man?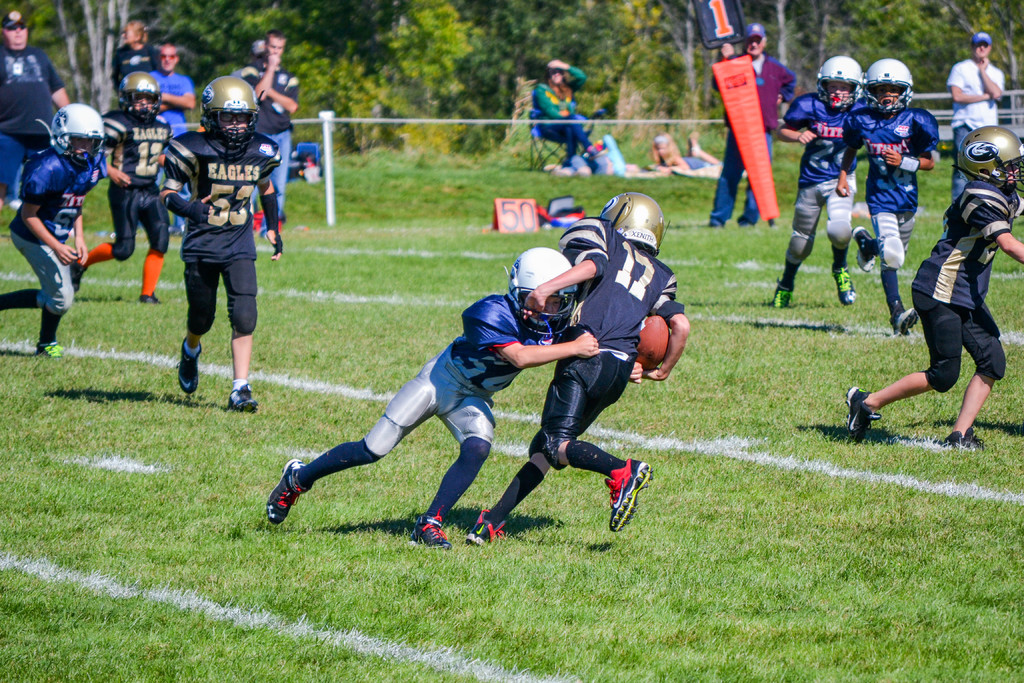
bbox=[244, 30, 300, 235]
